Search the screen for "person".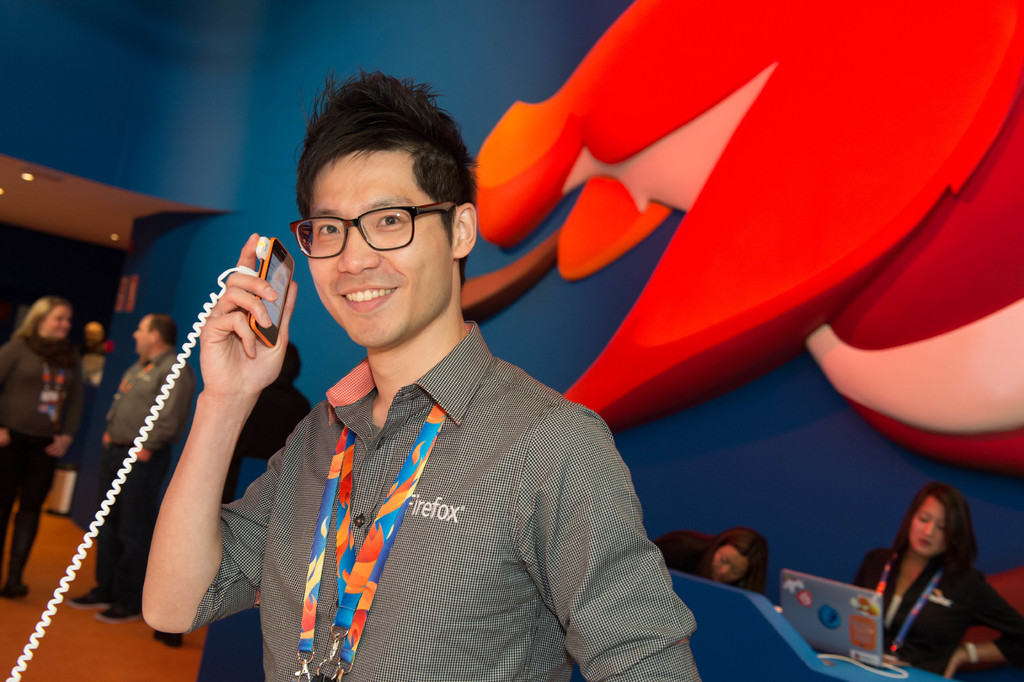
Found at bbox=(140, 71, 701, 681).
